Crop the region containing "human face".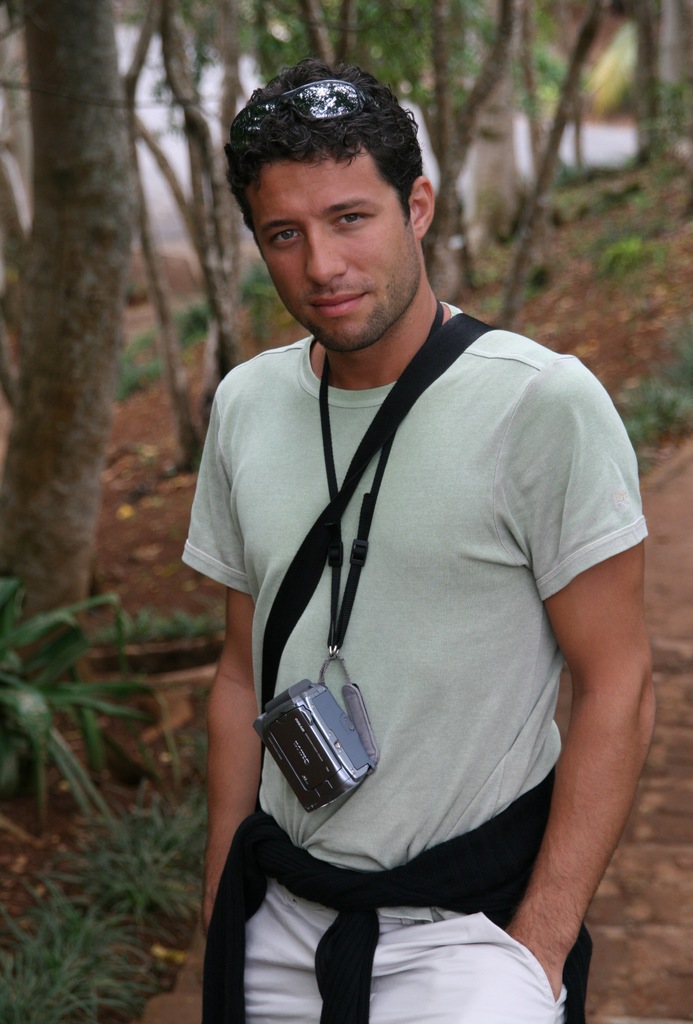
Crop region: 253 155 421 351.
